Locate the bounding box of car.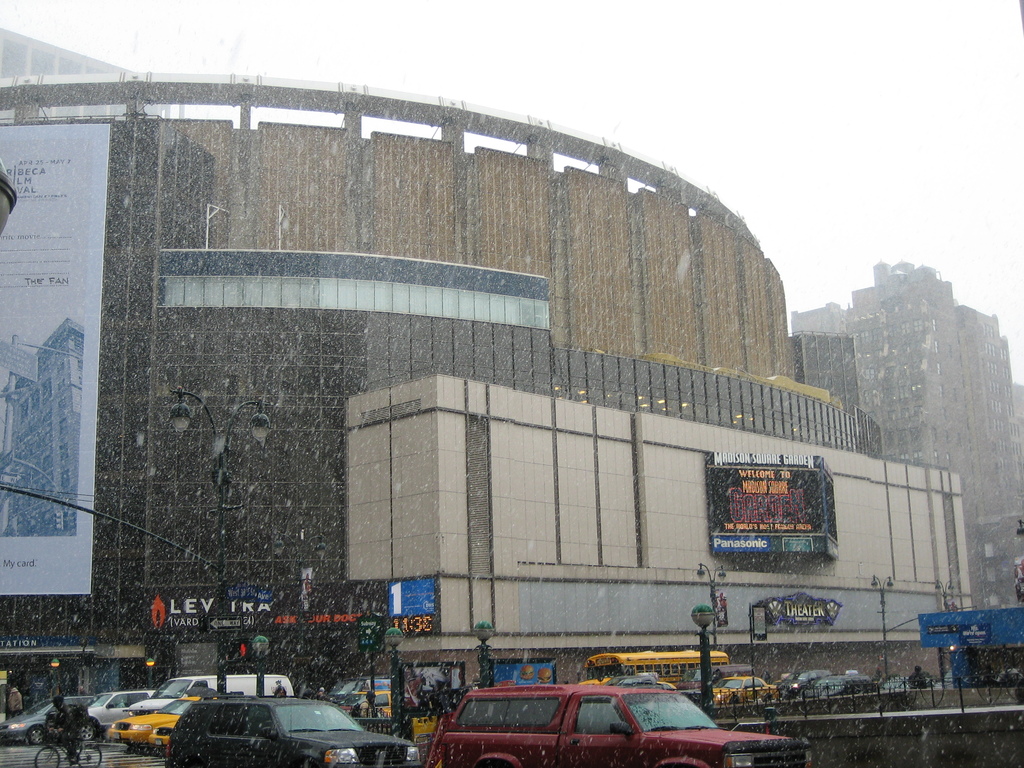
Bounding box: crop(0, 693, 97, 747).
